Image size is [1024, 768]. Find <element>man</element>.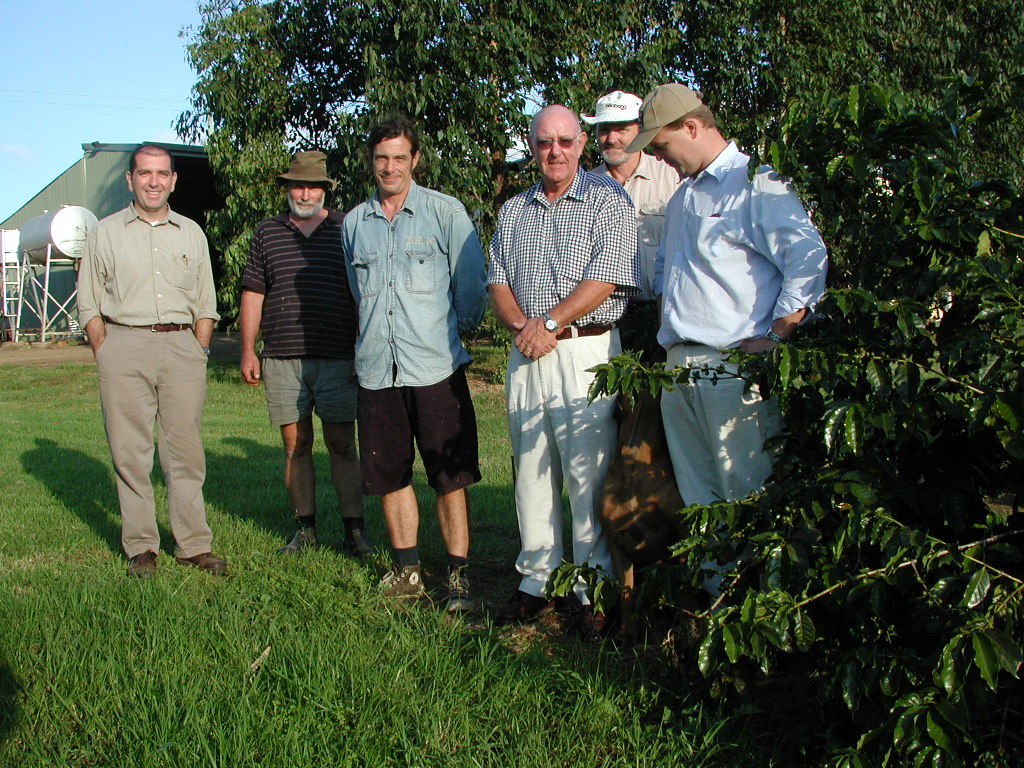
{"x1": 239, "y1": 146, "x2": 371, "y2": 561}.
